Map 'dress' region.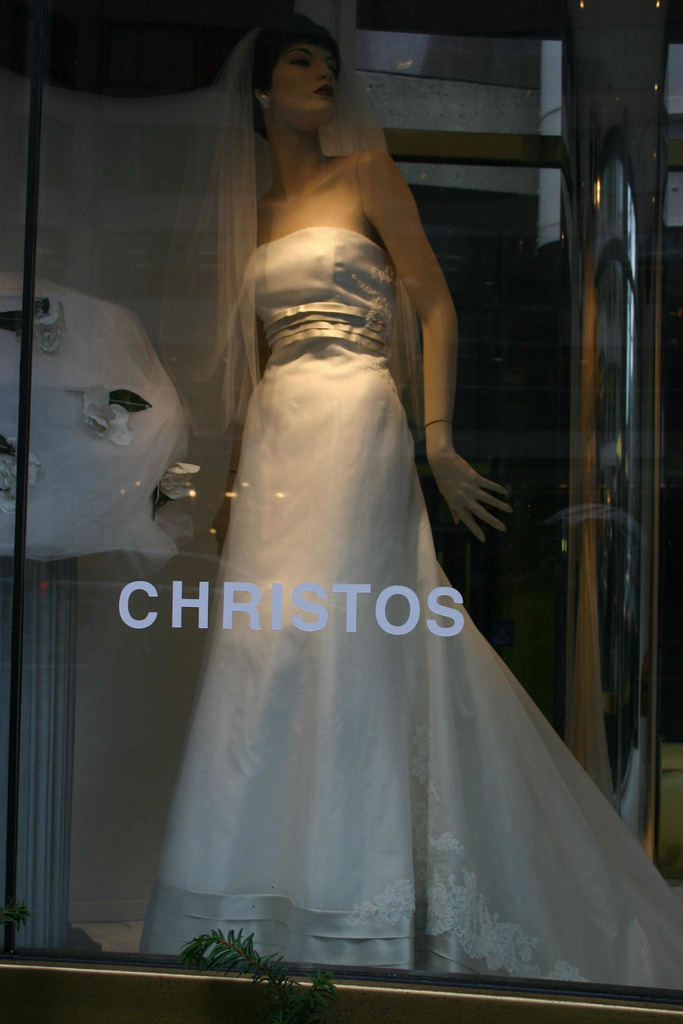
Mapped to [131,226,682,993].
